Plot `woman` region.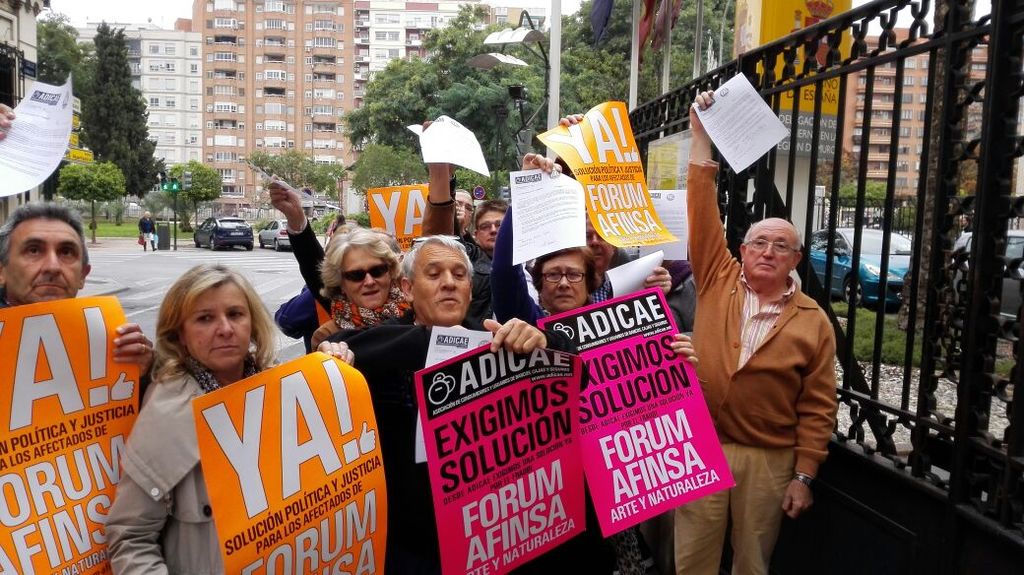
Plotted at [left=308, top=220, right=414, bottom=358].
